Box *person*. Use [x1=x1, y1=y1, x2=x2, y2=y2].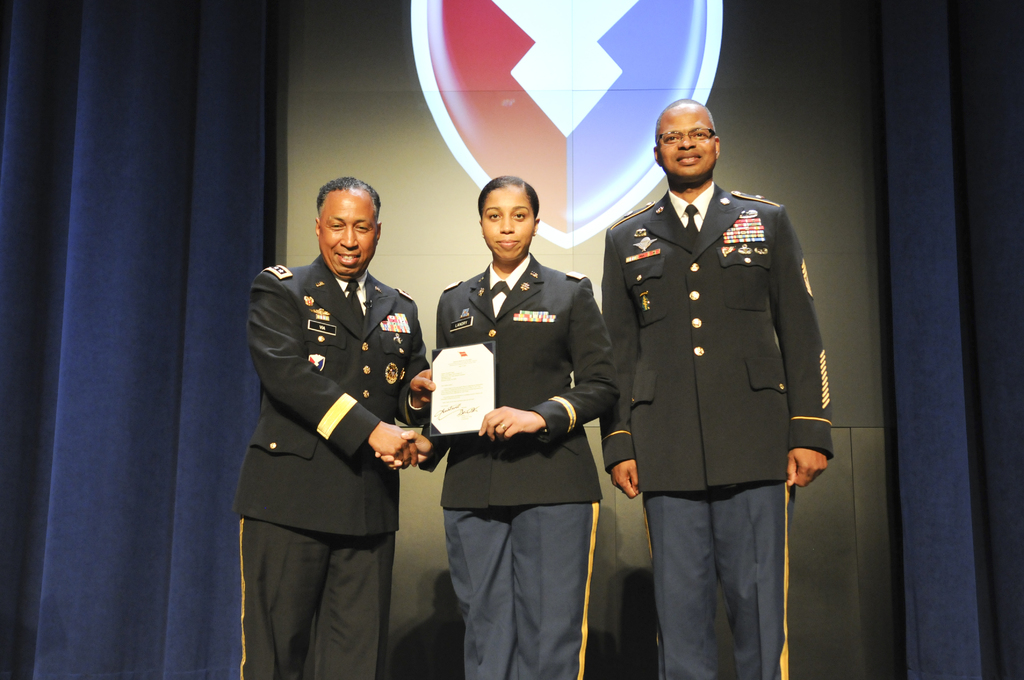
[x1=369, y1=171, x2=614, y2=679].
